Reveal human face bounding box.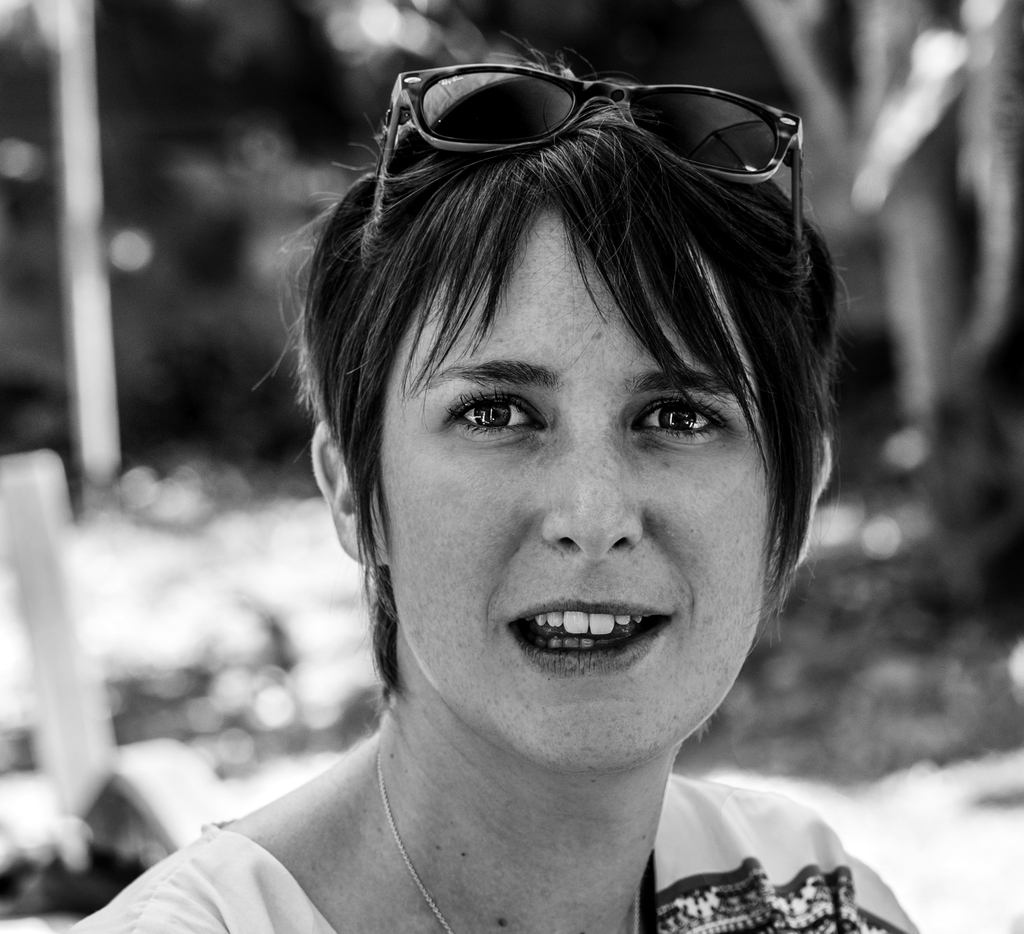
Revealed: 376 202 785 773.
